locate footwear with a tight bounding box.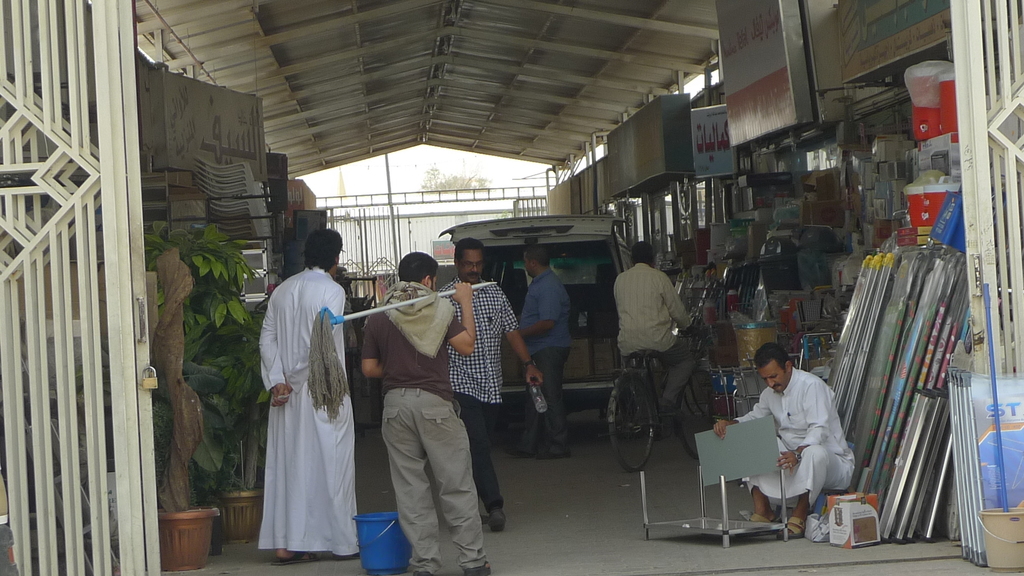
[489,497,509,537].
